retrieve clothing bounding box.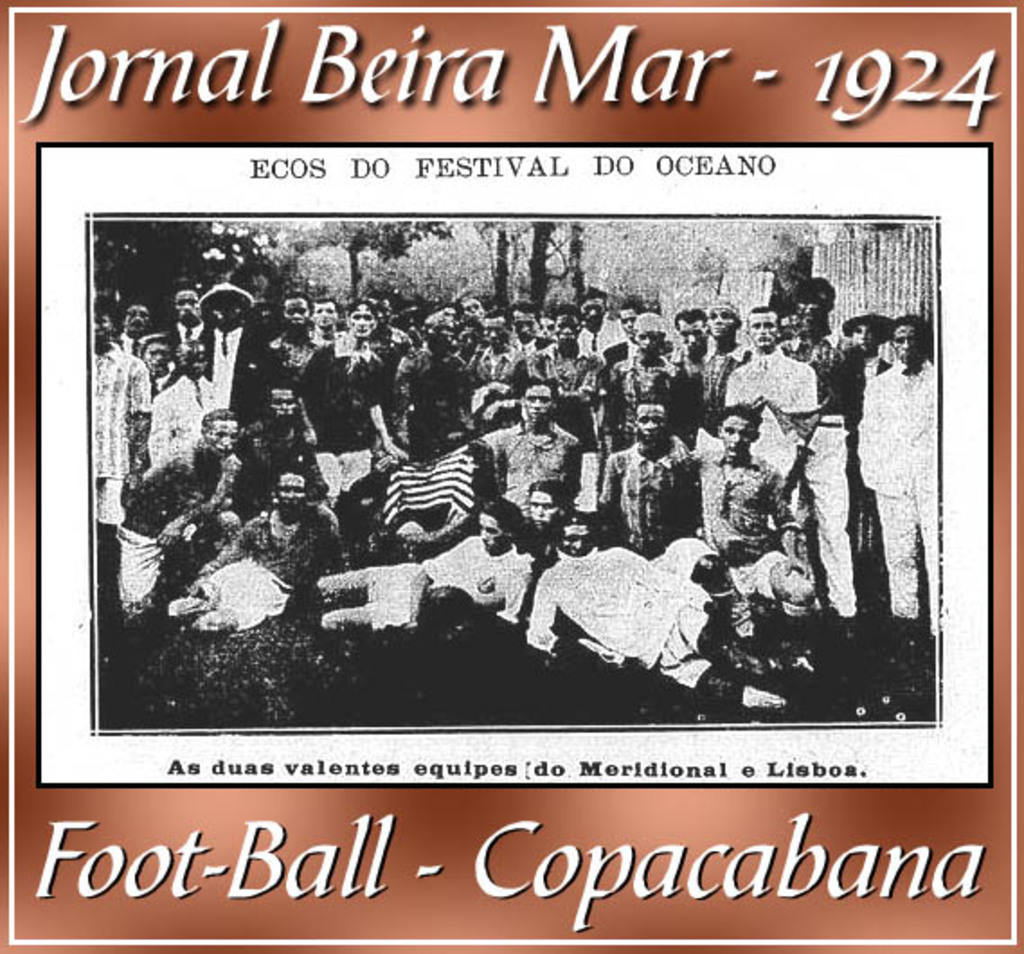
Bounding box: Rect(857, 362, 943, 635).
